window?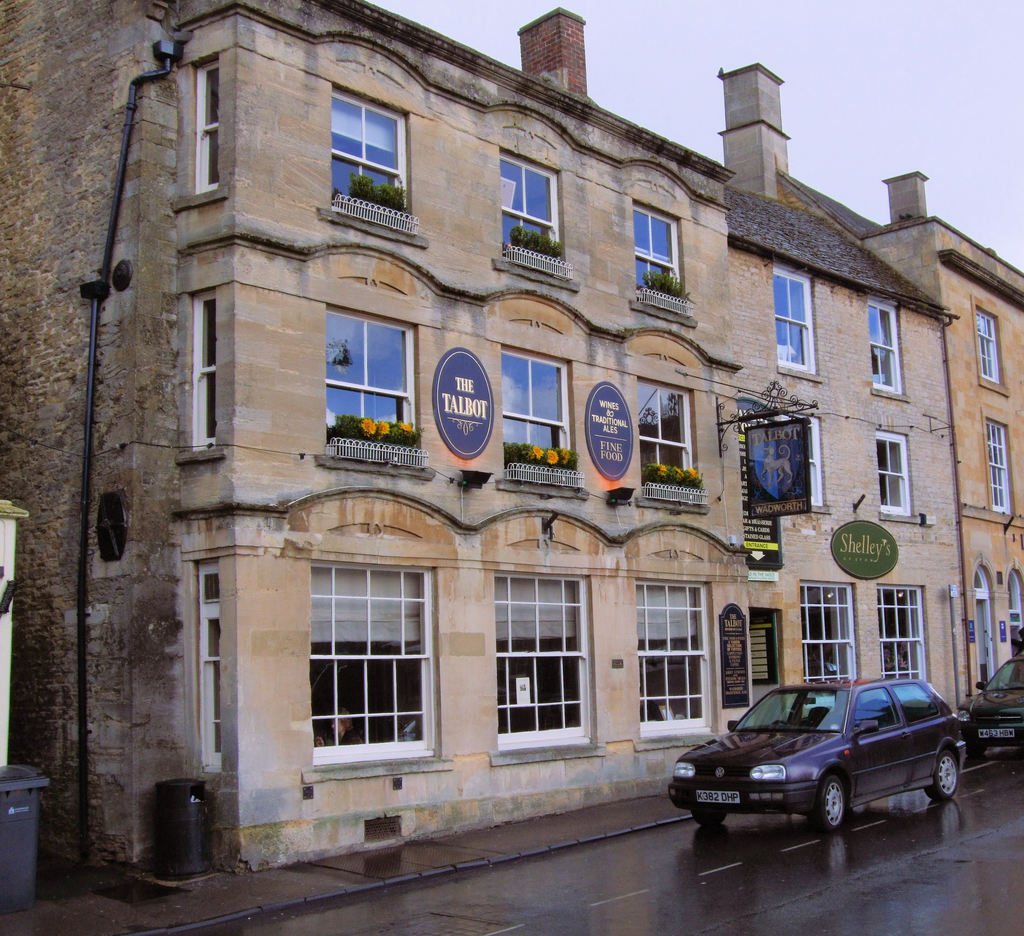
[x1=306, y1=565, x2=438, y2=762]
